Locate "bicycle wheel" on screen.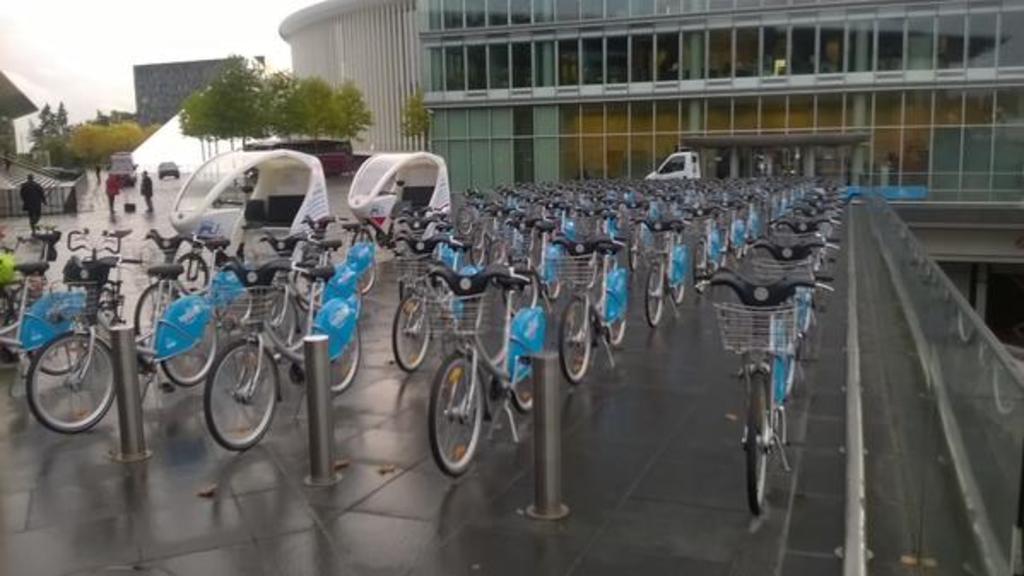
On screen at {"x1": 511, "y1": 362, "x2": 533, "y2": 417}.
